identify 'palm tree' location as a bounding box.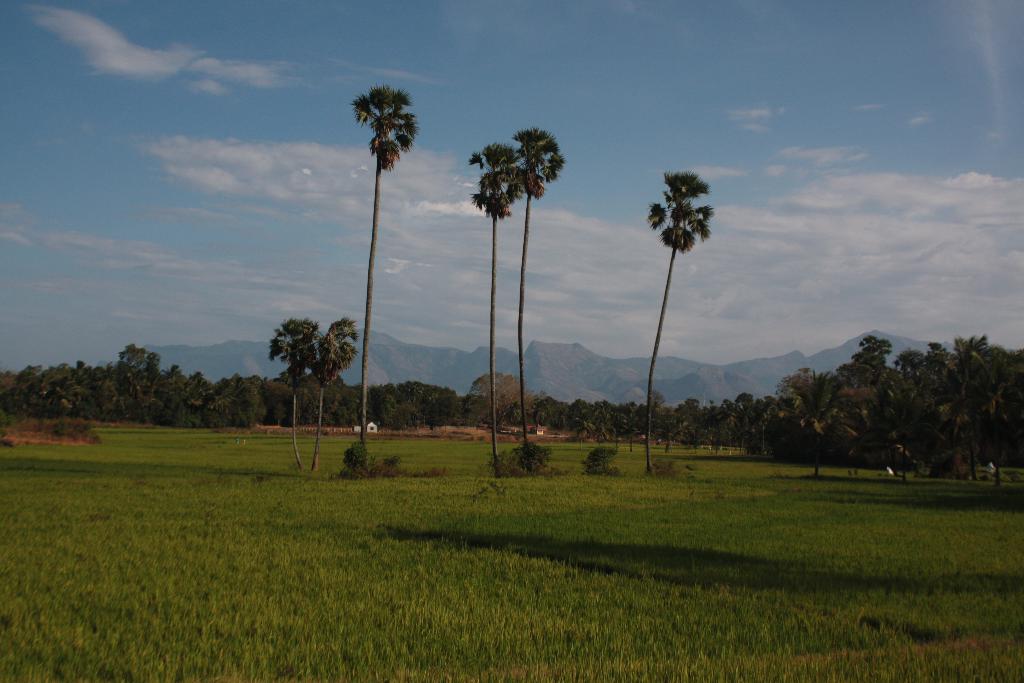
left=284, top=308, right=318, bottom=477.
